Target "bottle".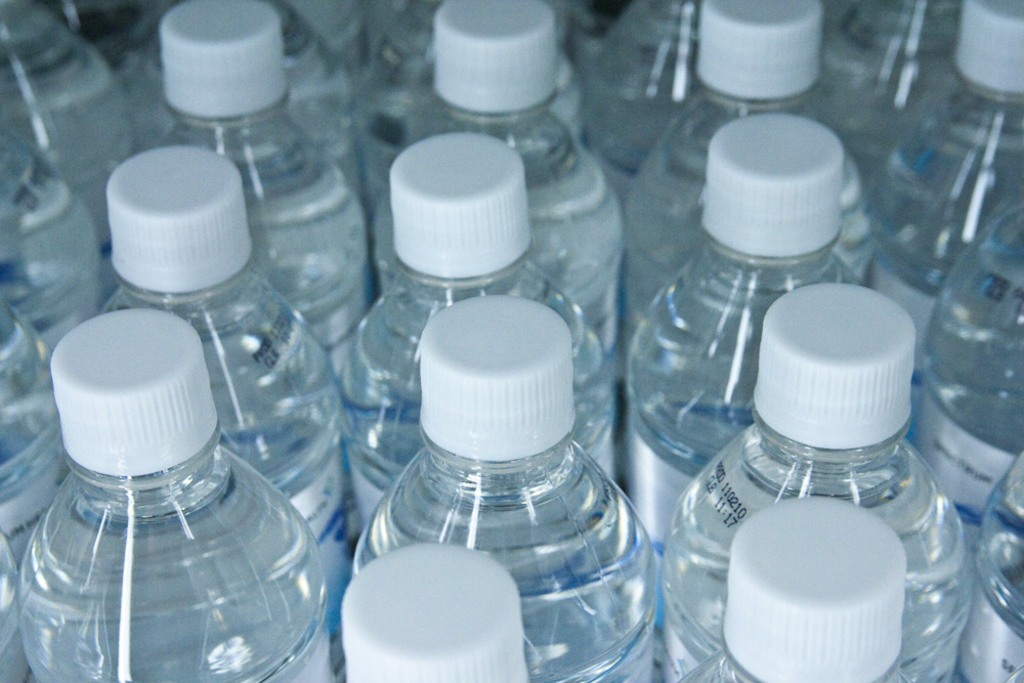
Target region: region(0, 114, 103, 348).
